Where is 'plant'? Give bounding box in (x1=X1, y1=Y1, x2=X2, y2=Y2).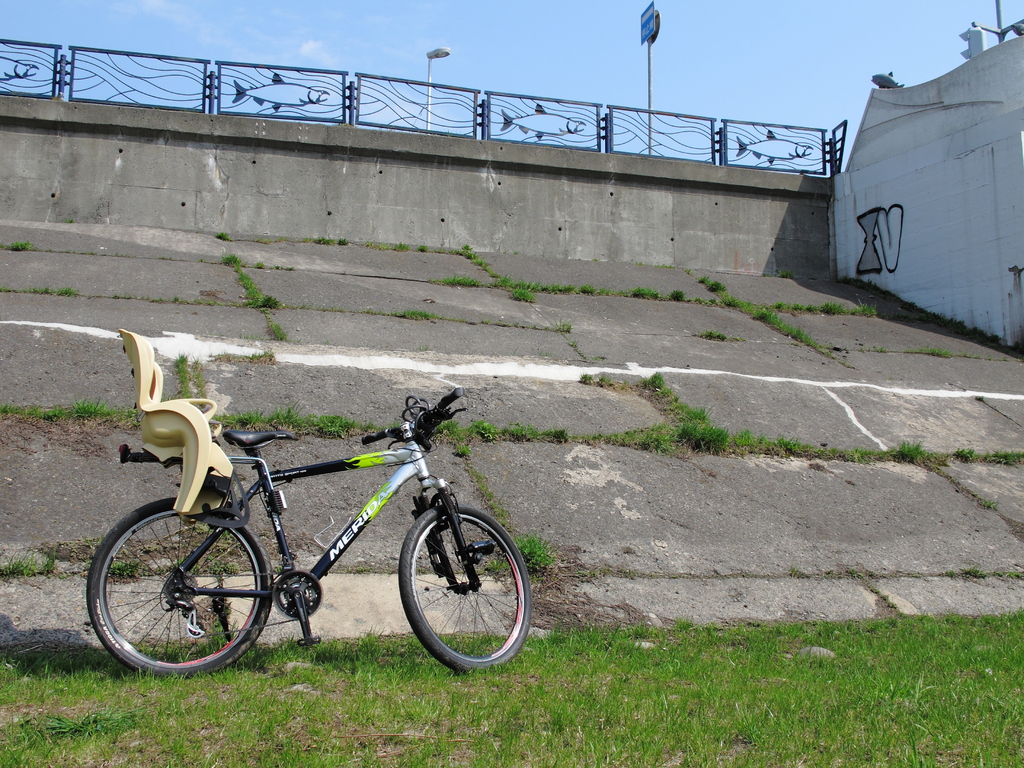
(x1=472, y1=420, x2=495, y2=442).
